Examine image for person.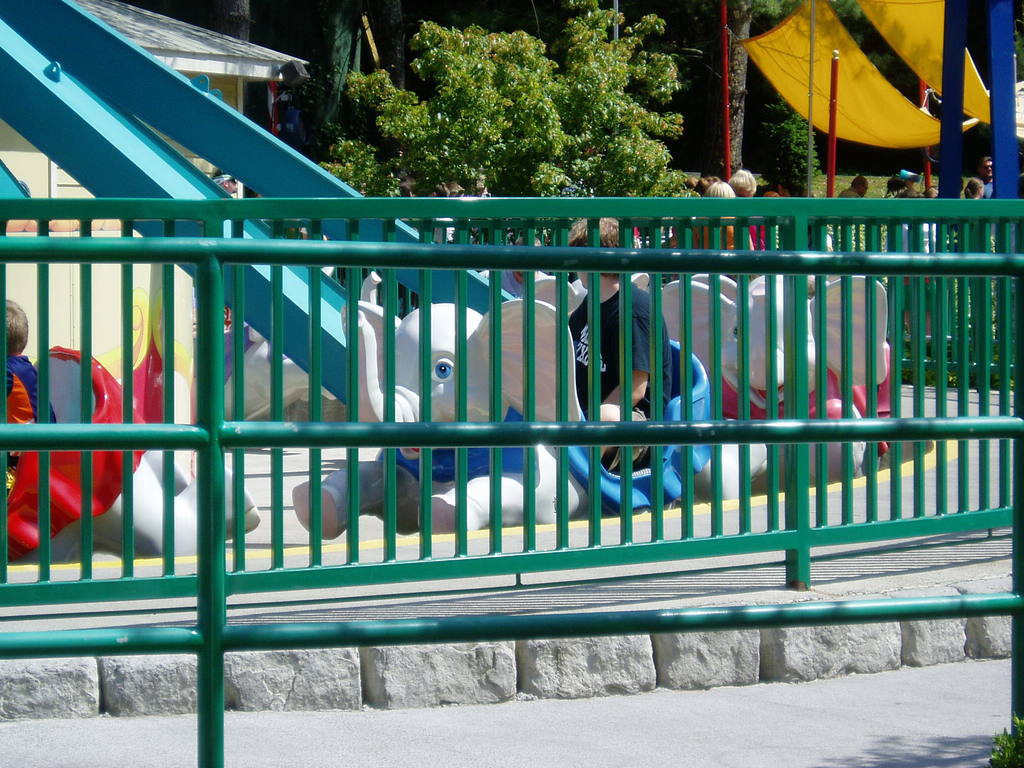
Examination result: detection(426, 177, 441, 199).
